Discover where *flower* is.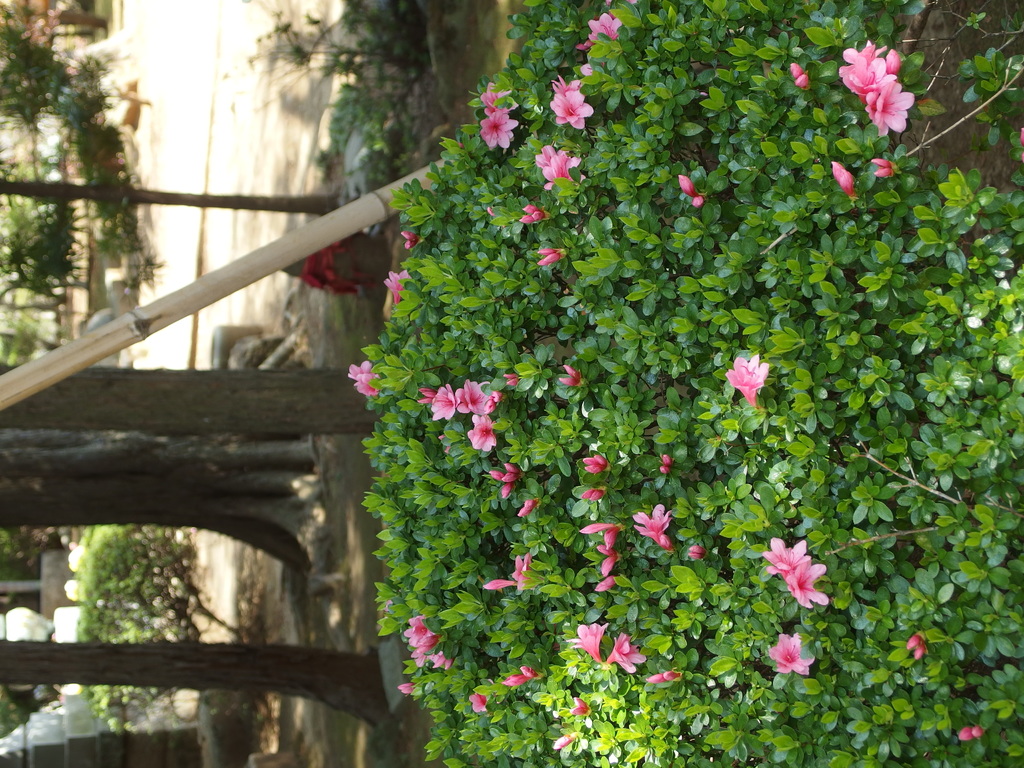
Discovered at left=558, top=364, right=580, bottom=385.
